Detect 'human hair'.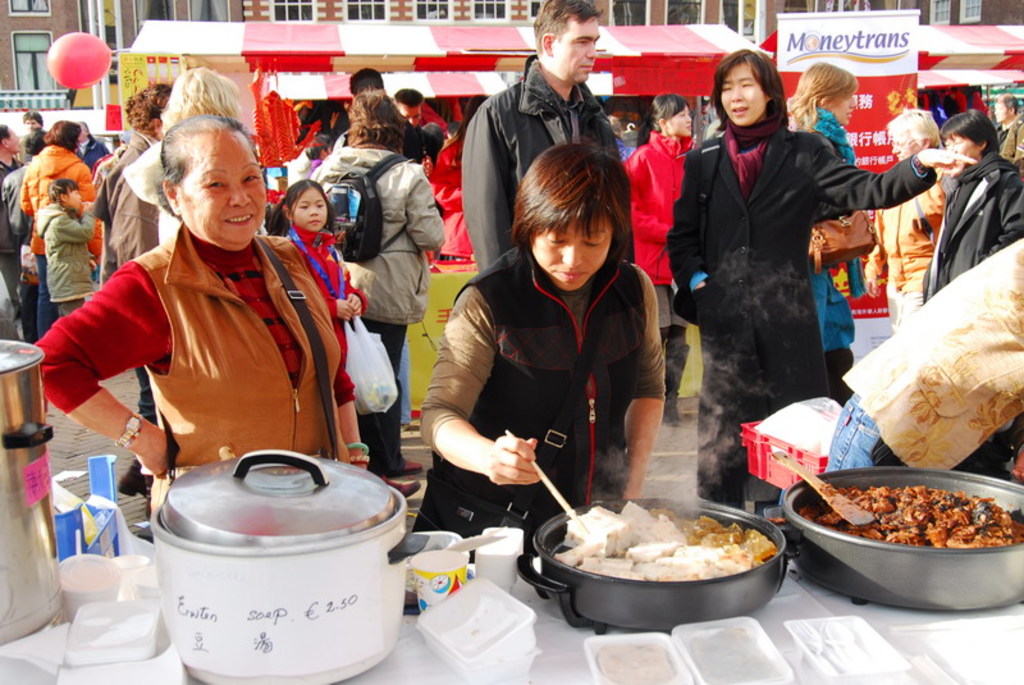
Detected at box=[160, 110, 251, 230].
